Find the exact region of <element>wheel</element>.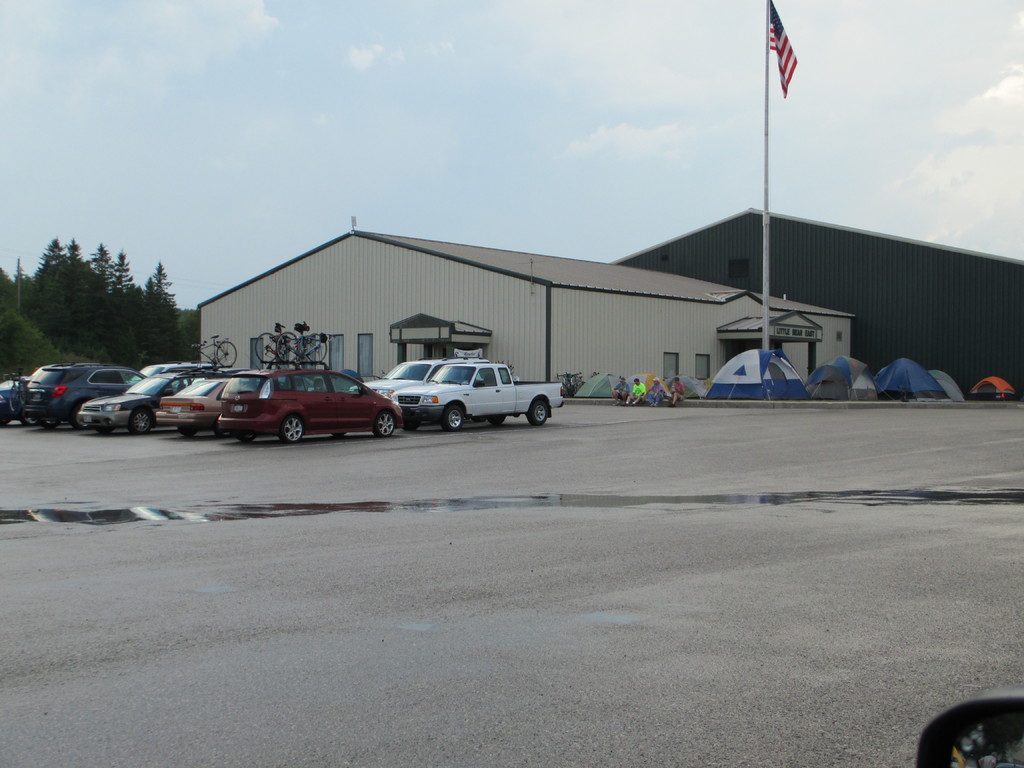
Exact region: select_region(442, 404, 464, 433).
